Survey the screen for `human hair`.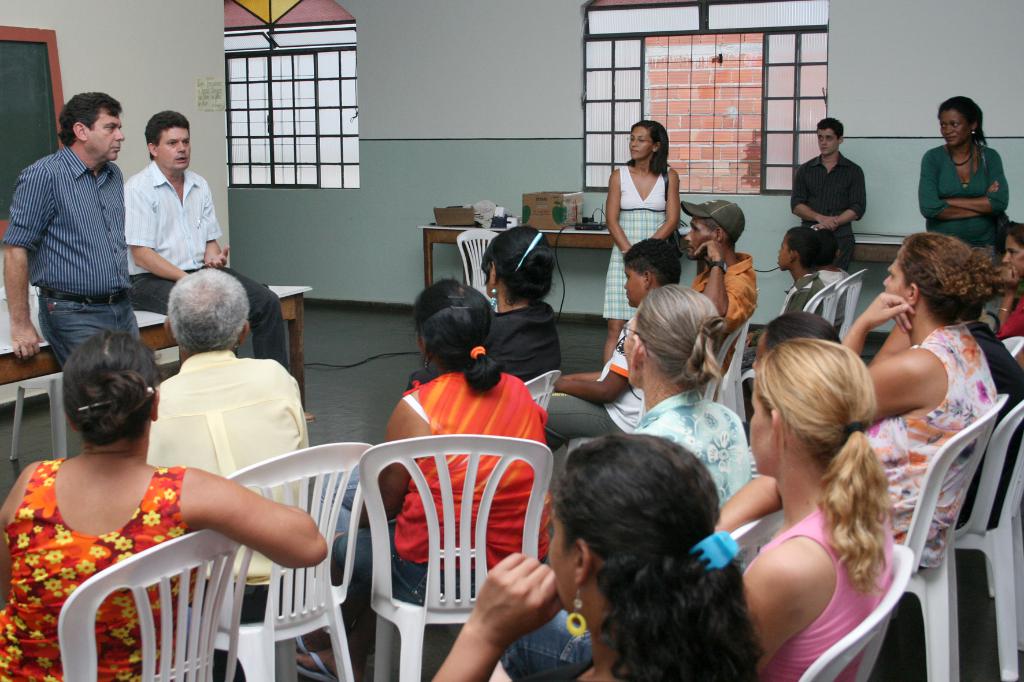
Survey found: 935,94,989,155.
